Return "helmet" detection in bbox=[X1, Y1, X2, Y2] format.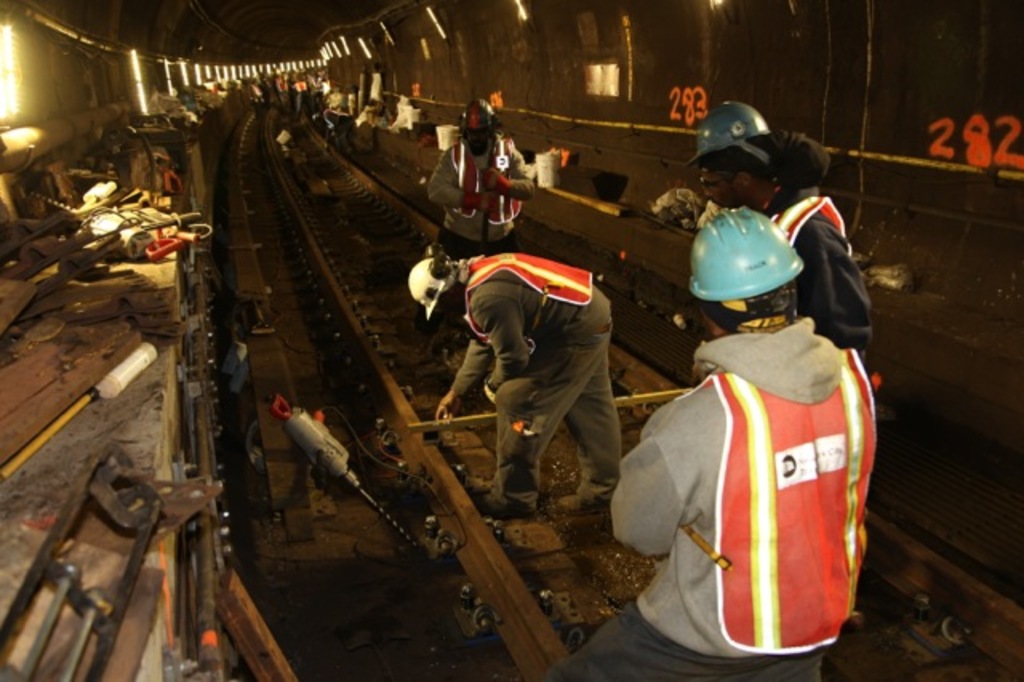
bbox=[690, 199, 810, 335].
